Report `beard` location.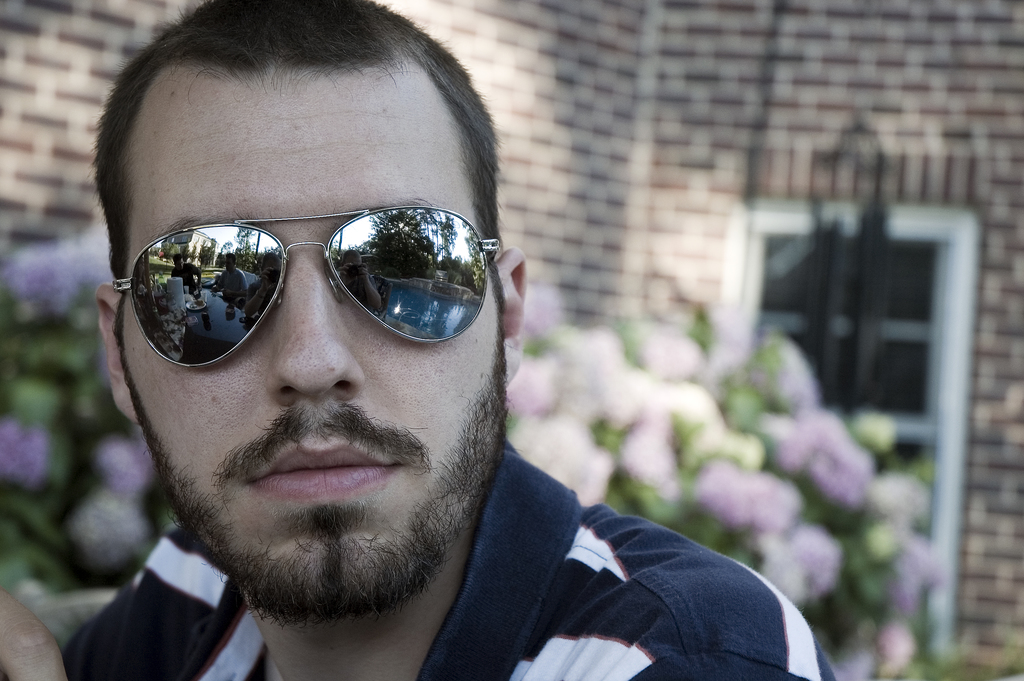
Report: pyautogui.locateOnScreen(145, 293, 516, 609).
